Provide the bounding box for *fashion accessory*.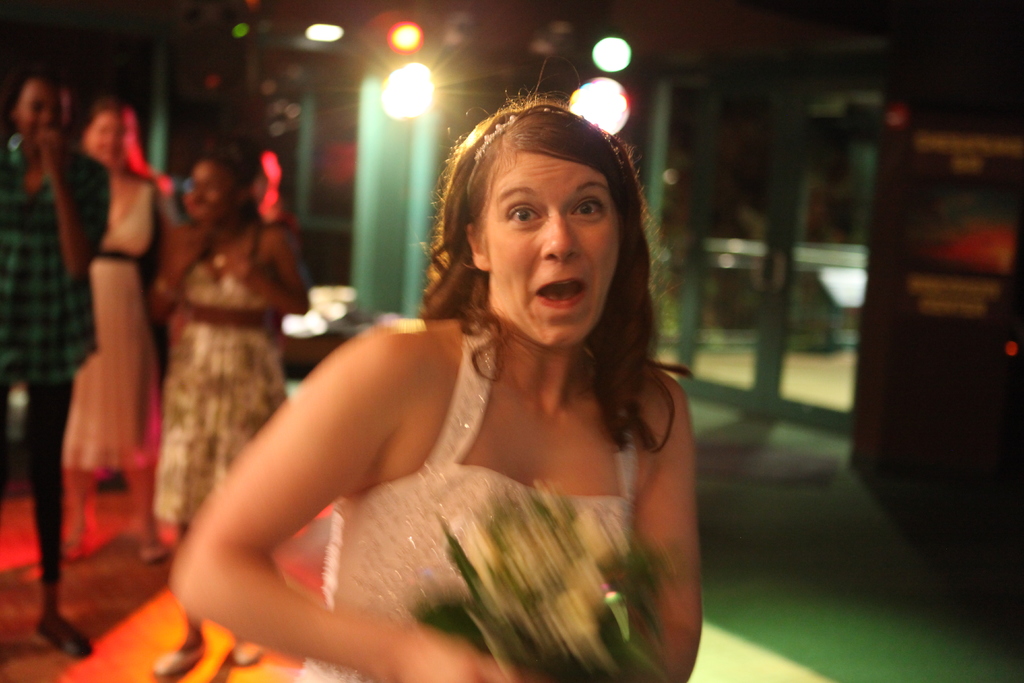
x1=35 y1=617 x2=89 y2=656.
